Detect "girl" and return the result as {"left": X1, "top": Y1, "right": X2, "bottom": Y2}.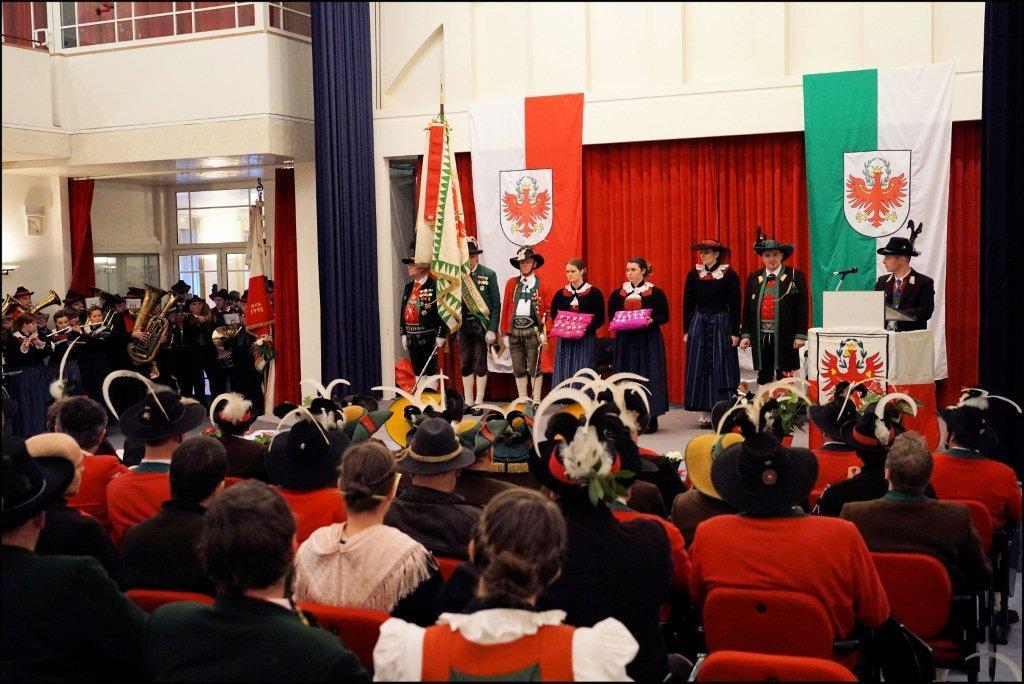
{"left": 8, "top": 308, "right": 54, "bottom": 436}.
